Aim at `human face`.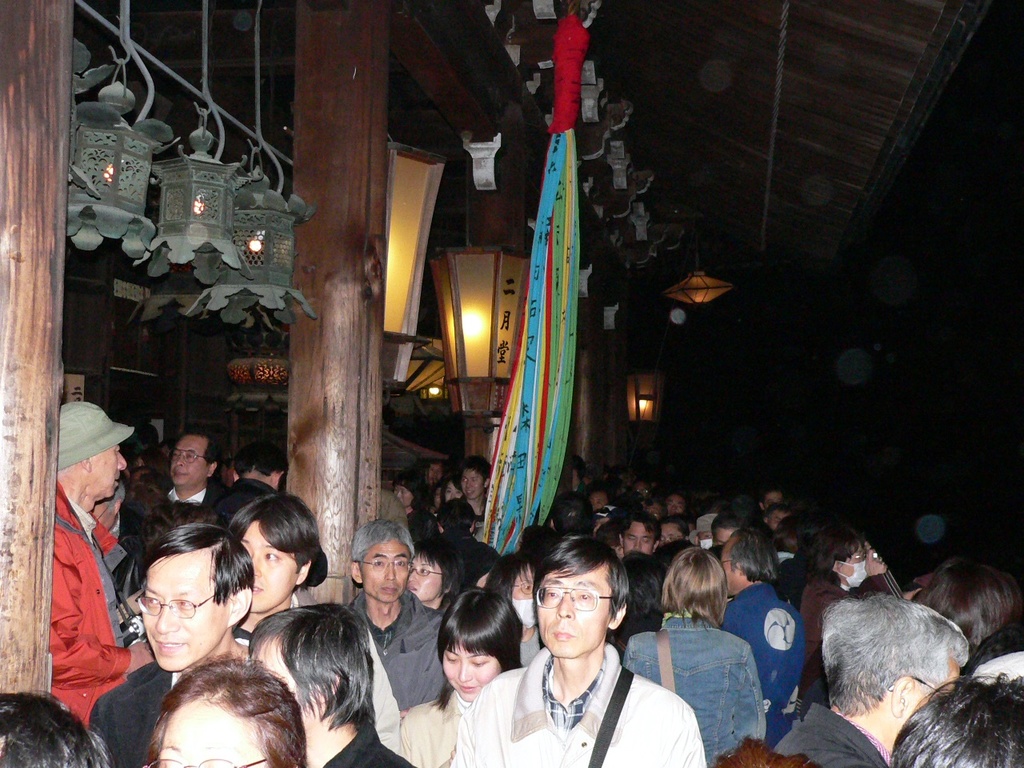
Aimed at {"x1": 238, "y1": 516, "x2": 298, "y2": 610}.
